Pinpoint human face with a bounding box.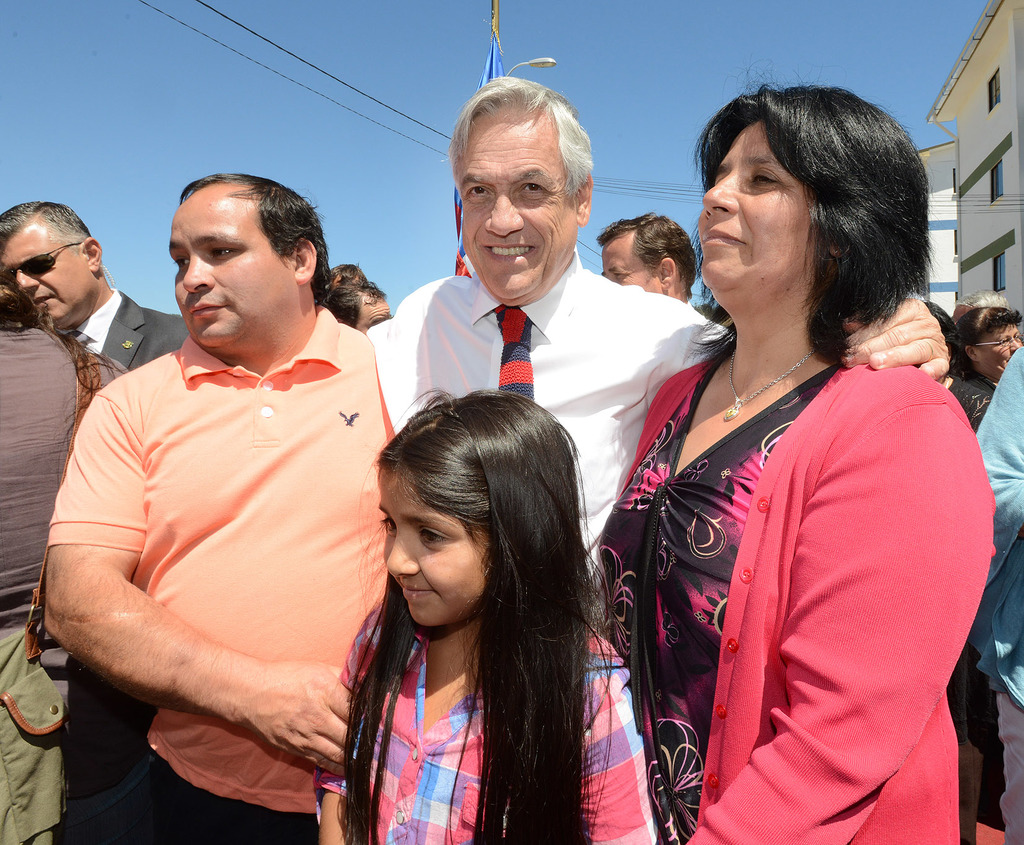
0:222:93:325.
